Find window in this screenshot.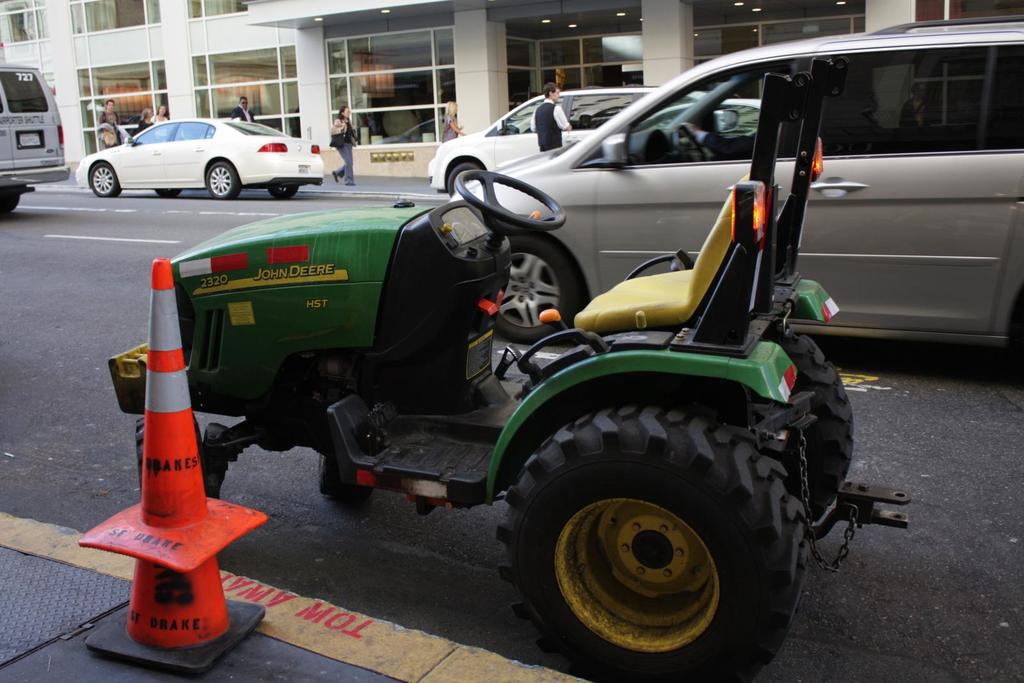
The bounding box for window is (66, 0, 160, 42).
